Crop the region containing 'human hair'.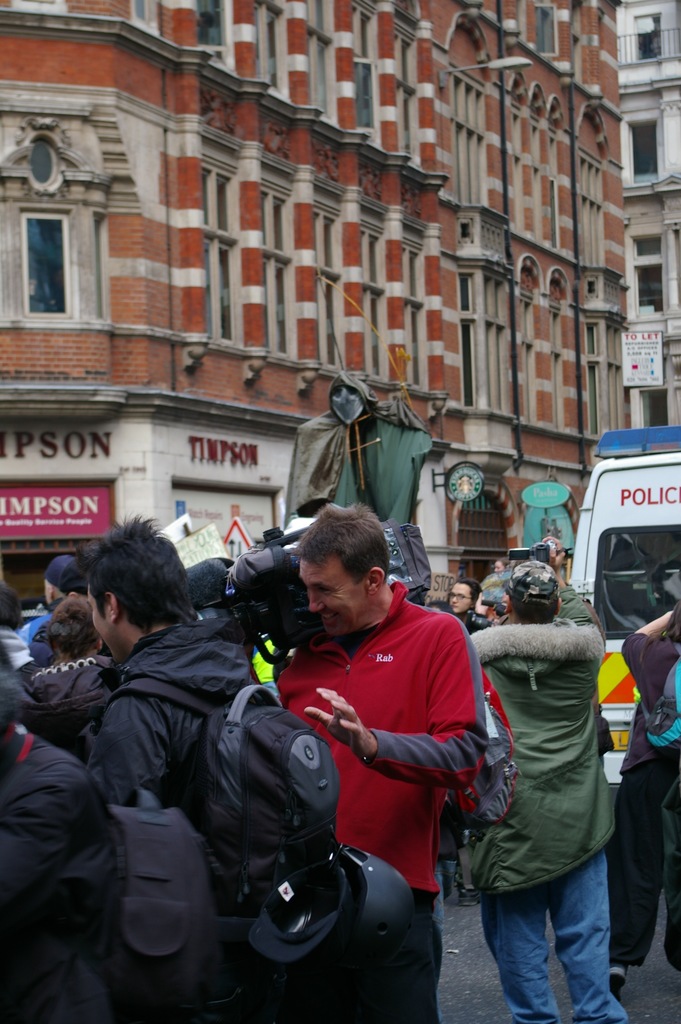
Crop region: x1=496, y1=556, x2=510, y2=568.
